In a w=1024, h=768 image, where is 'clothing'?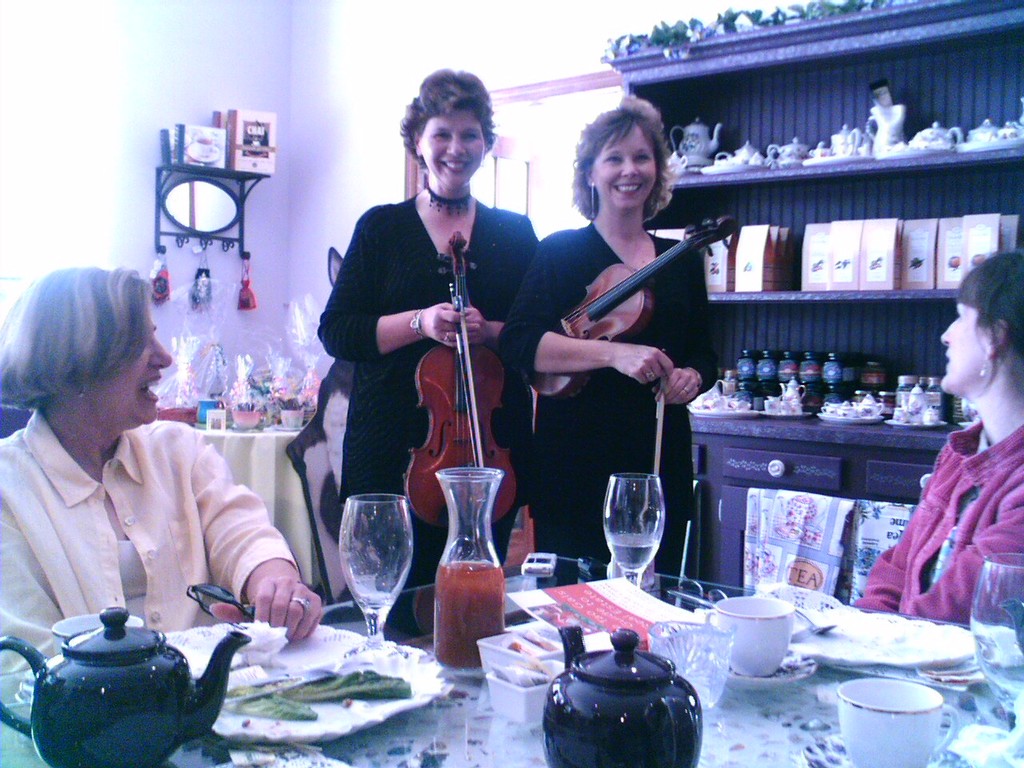
(x1=880, y1=384, x2=1010, y2=671).
